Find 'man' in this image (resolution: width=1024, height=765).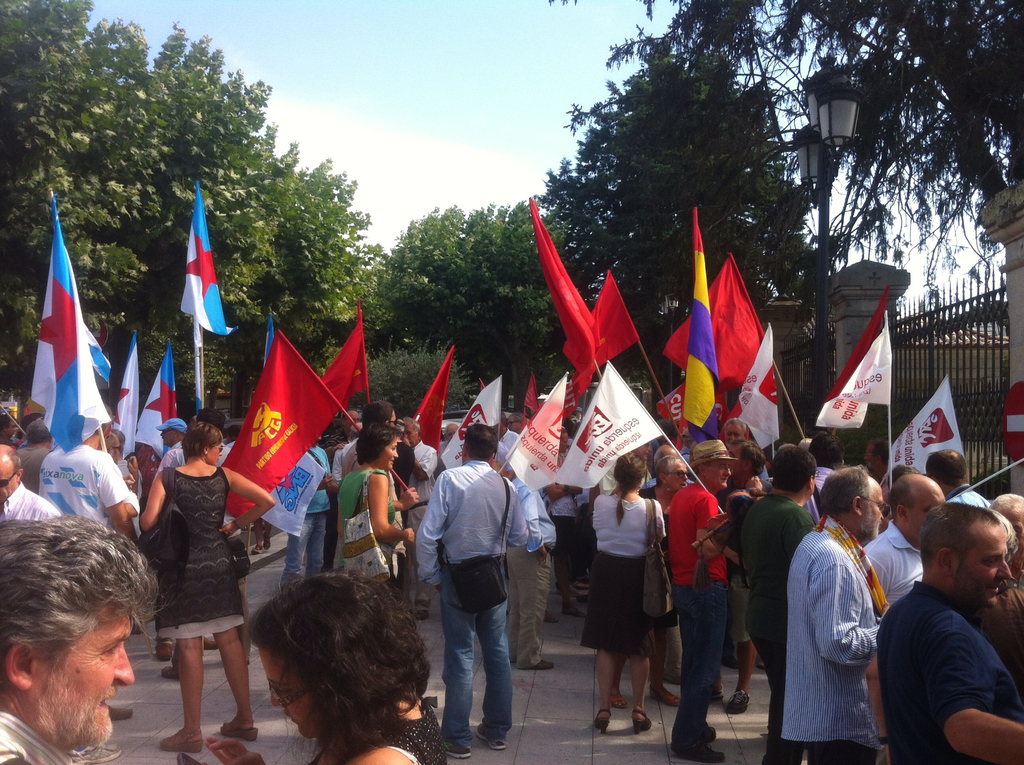
bbox=[155, 413, 241, 679].
